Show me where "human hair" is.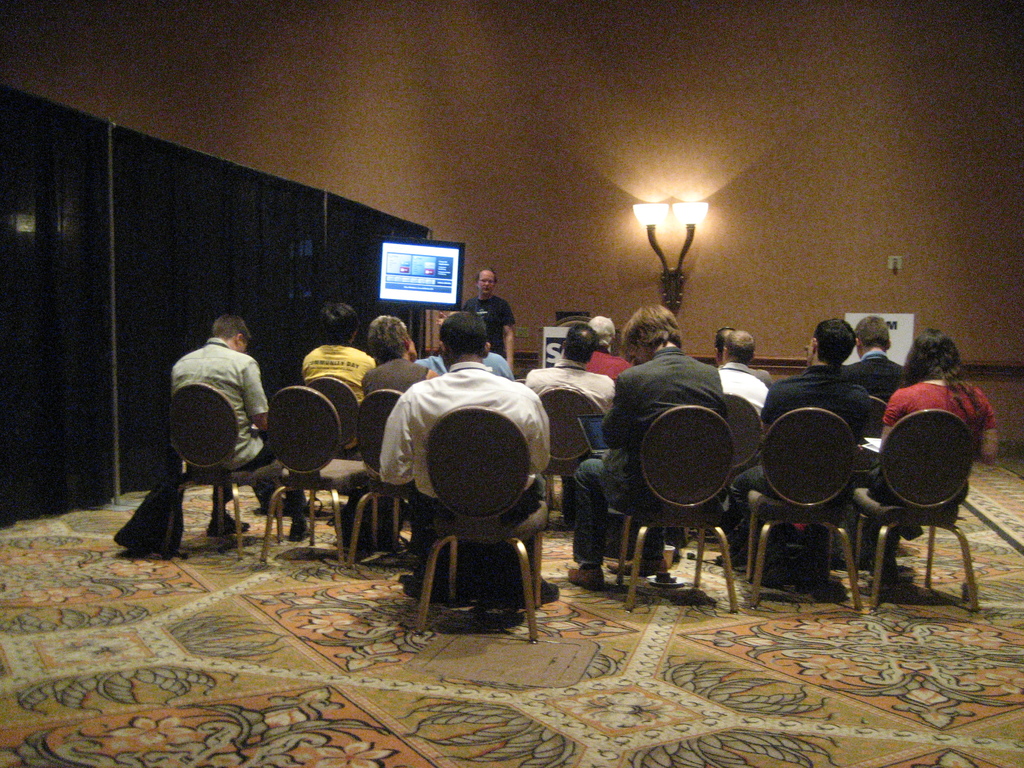
"human hair" is at detection(620, 303, 684, 352).
